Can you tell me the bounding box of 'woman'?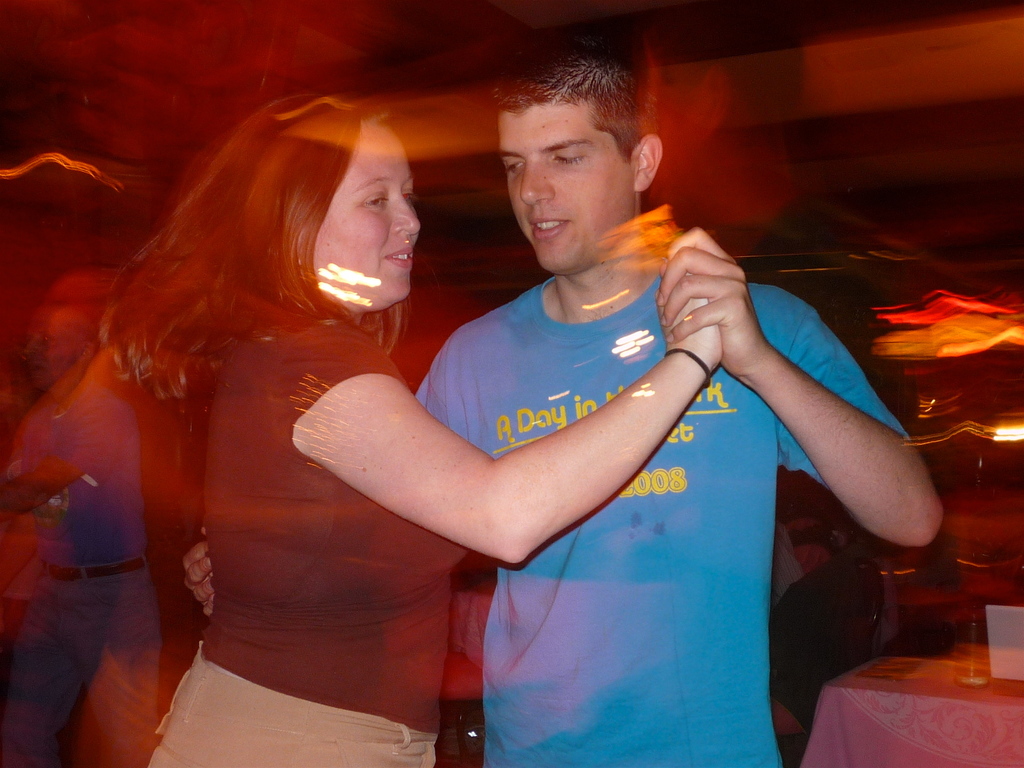
97 83 732 767.
